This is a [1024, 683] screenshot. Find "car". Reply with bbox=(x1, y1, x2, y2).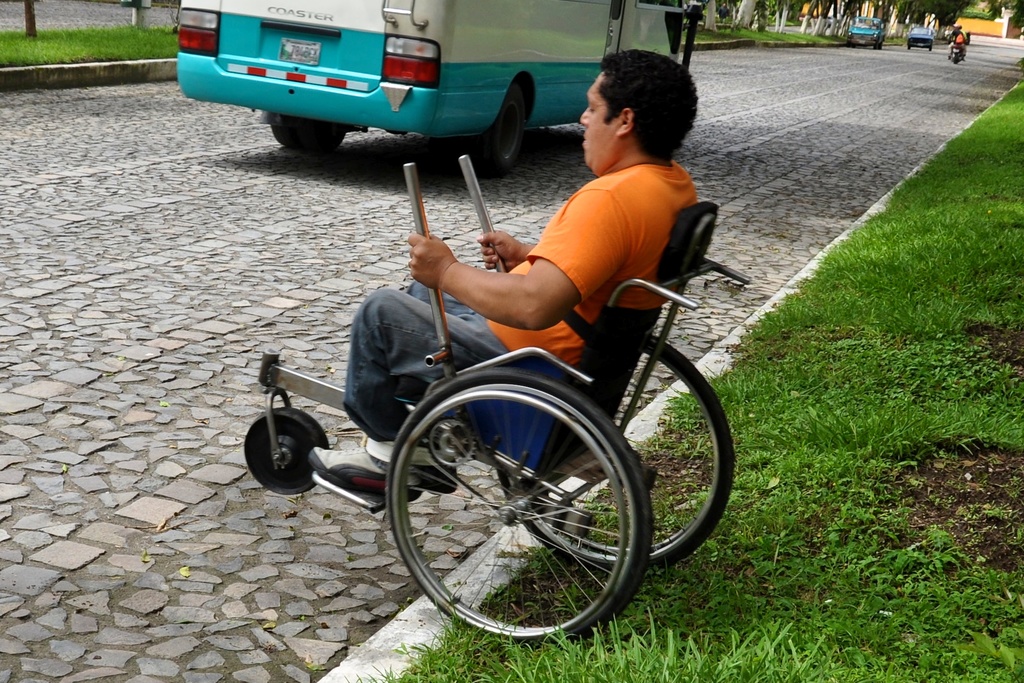
bbox=(908, 29, 933, 51).
